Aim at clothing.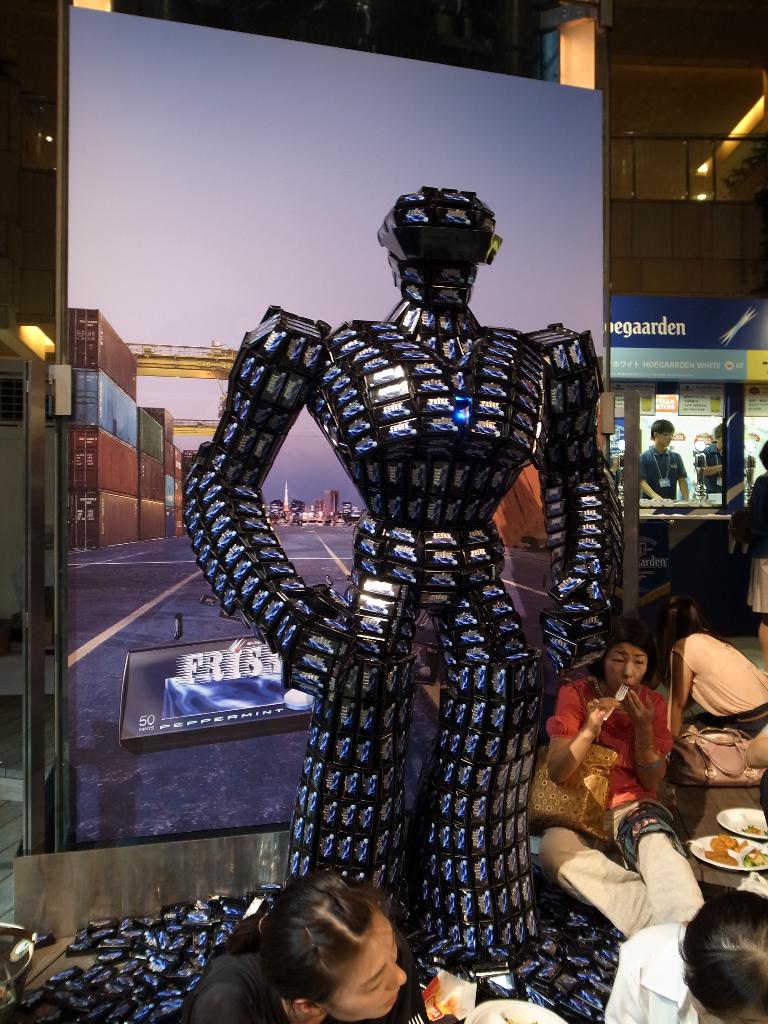
Aimed at left=167, top=948, right=431, bottom=1023.
